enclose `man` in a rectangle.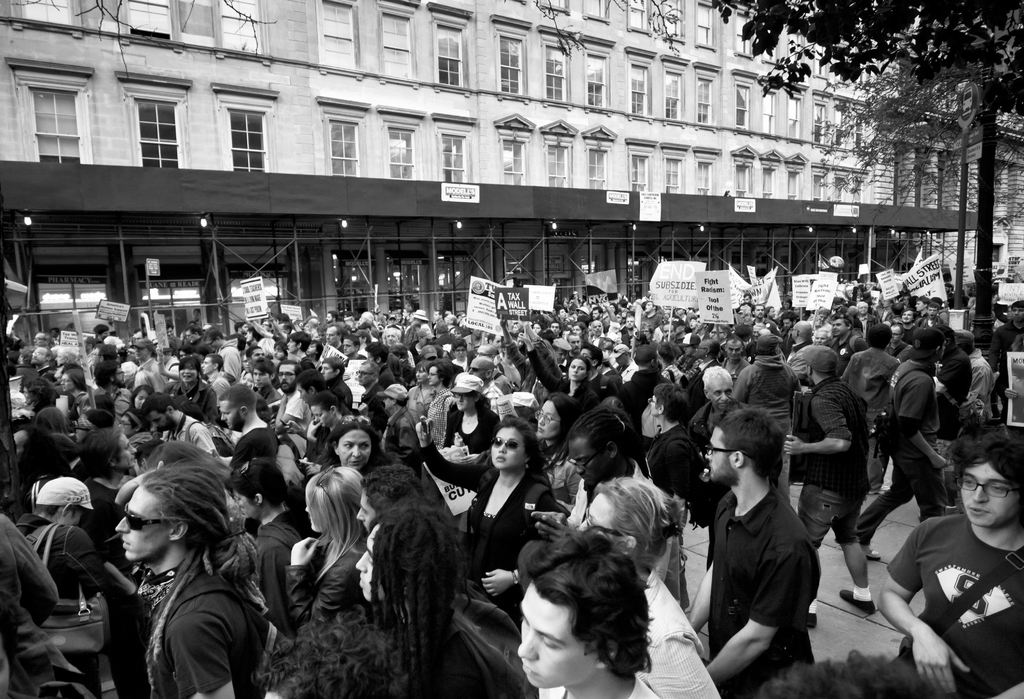
select_region(90, 344, 117, 366).
